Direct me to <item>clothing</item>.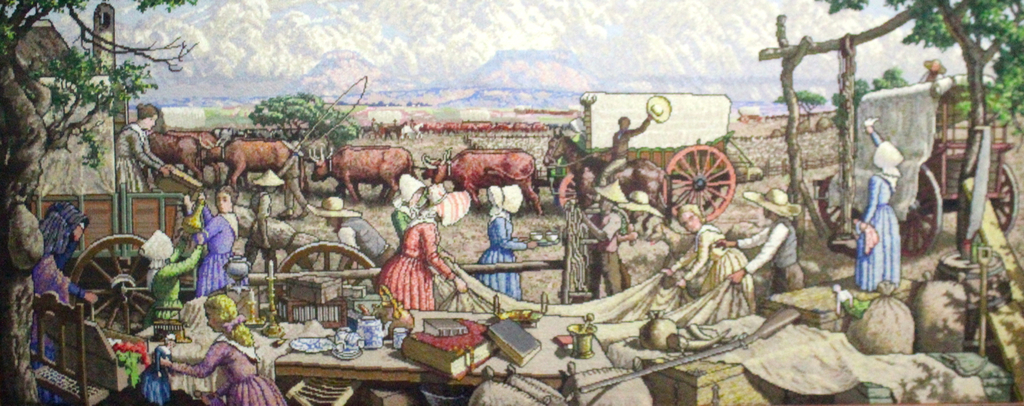
Direction: x1=855, y1=135, x2=900, y2=295.
